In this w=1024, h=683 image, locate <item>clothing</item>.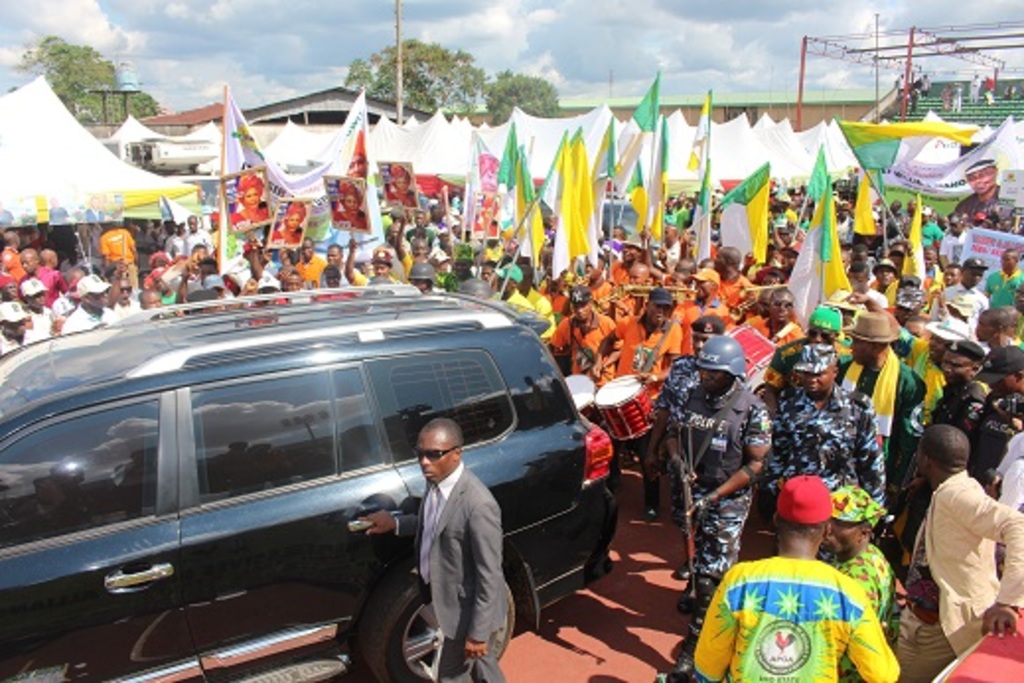
Bounding box: (923, 272, 992, 349).
